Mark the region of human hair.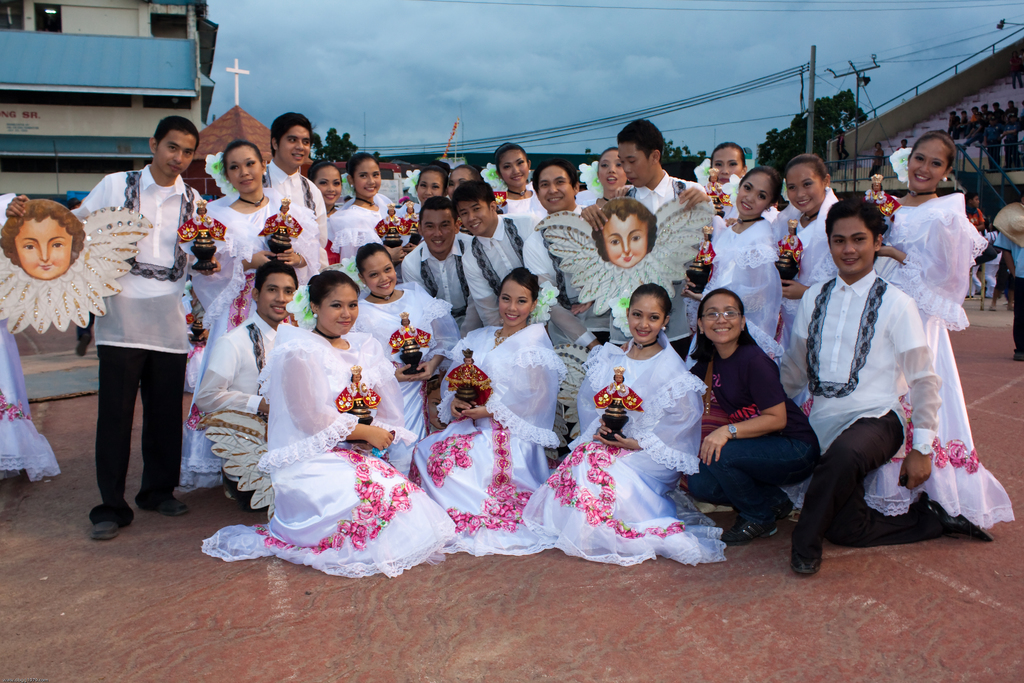
Region: 907, 128, 958, 175.
